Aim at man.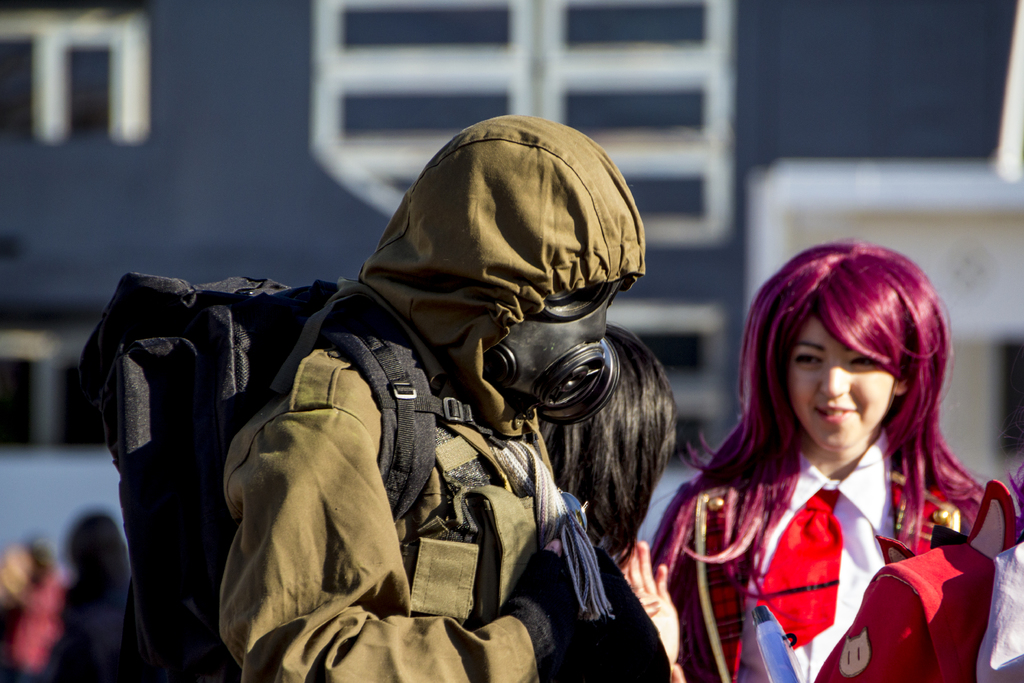
Aimed at Rect(104, 128, 742, 665).
